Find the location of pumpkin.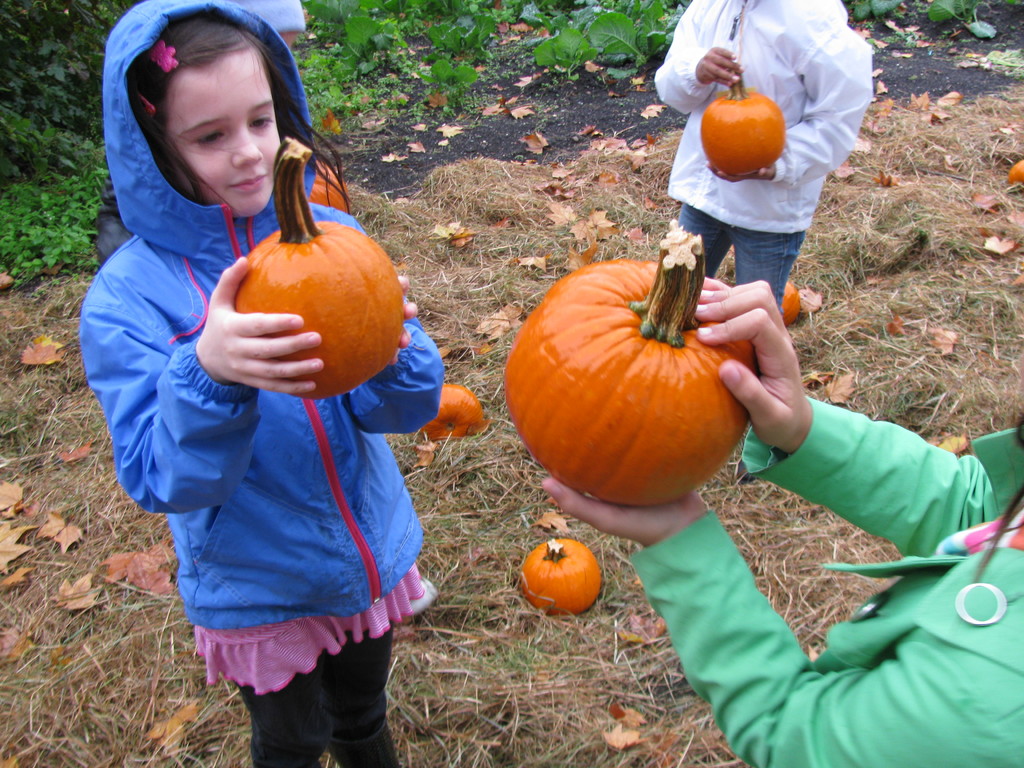
Location: BBox(700, 65, 785, 176).
